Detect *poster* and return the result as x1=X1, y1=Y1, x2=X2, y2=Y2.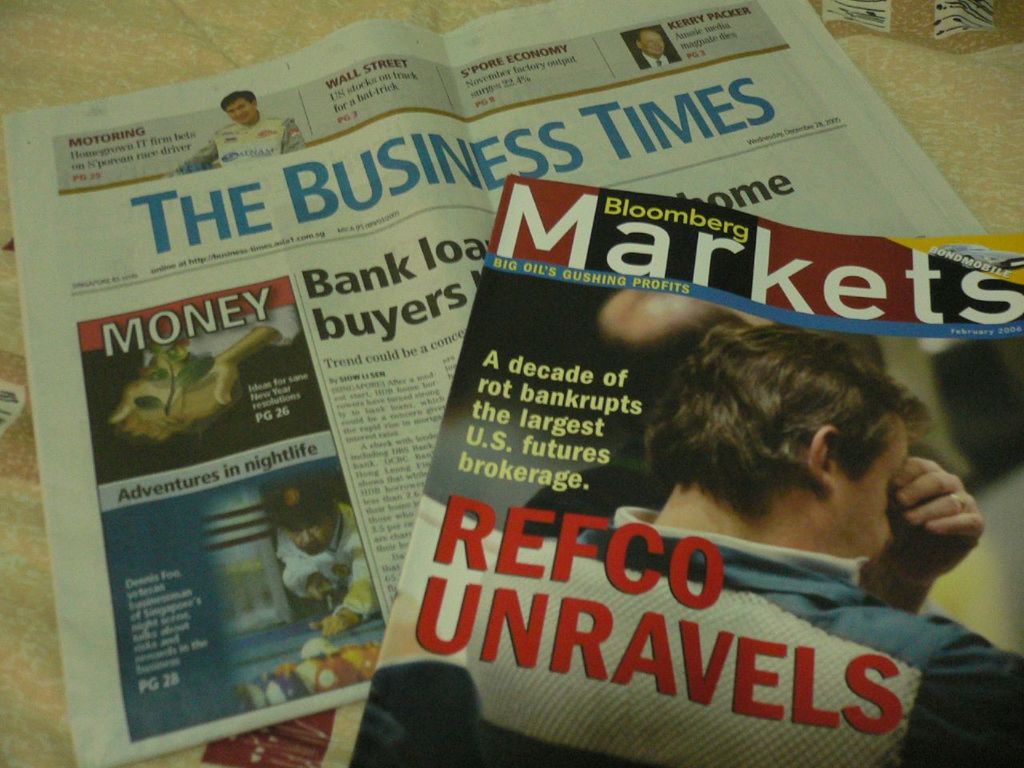
x1=342, y1=168, x2=1023, y2=767.
